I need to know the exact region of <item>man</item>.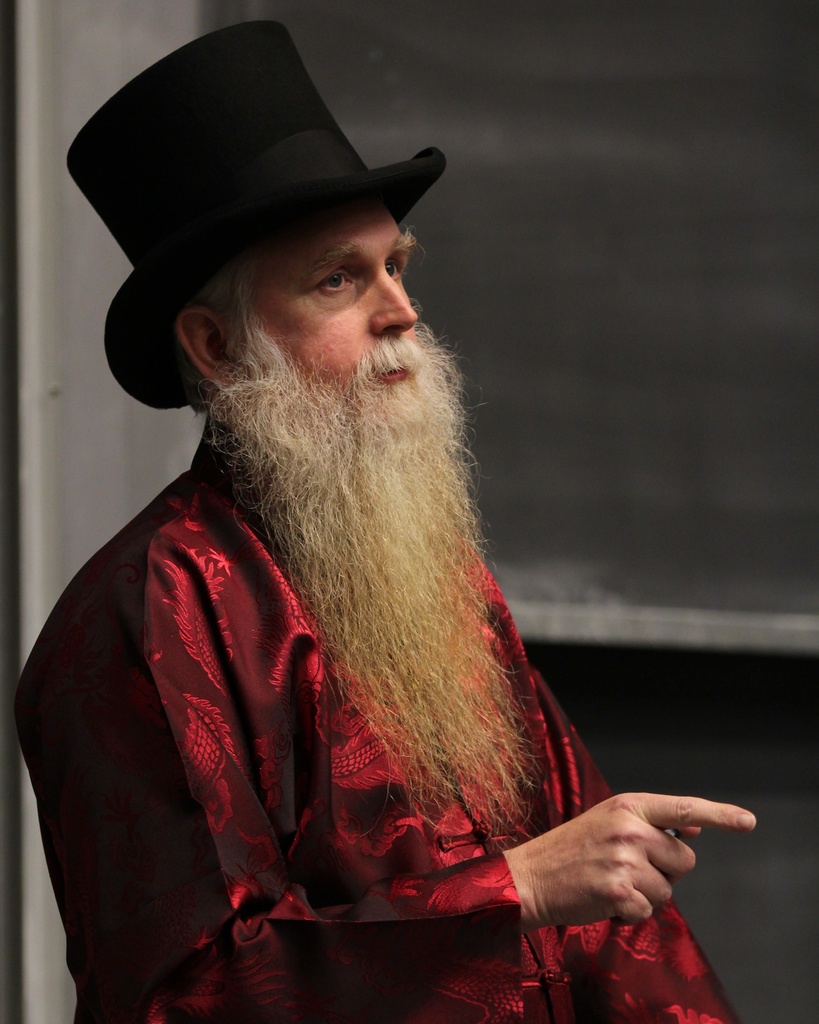
Region: region(21, 54, 704, 1023).
